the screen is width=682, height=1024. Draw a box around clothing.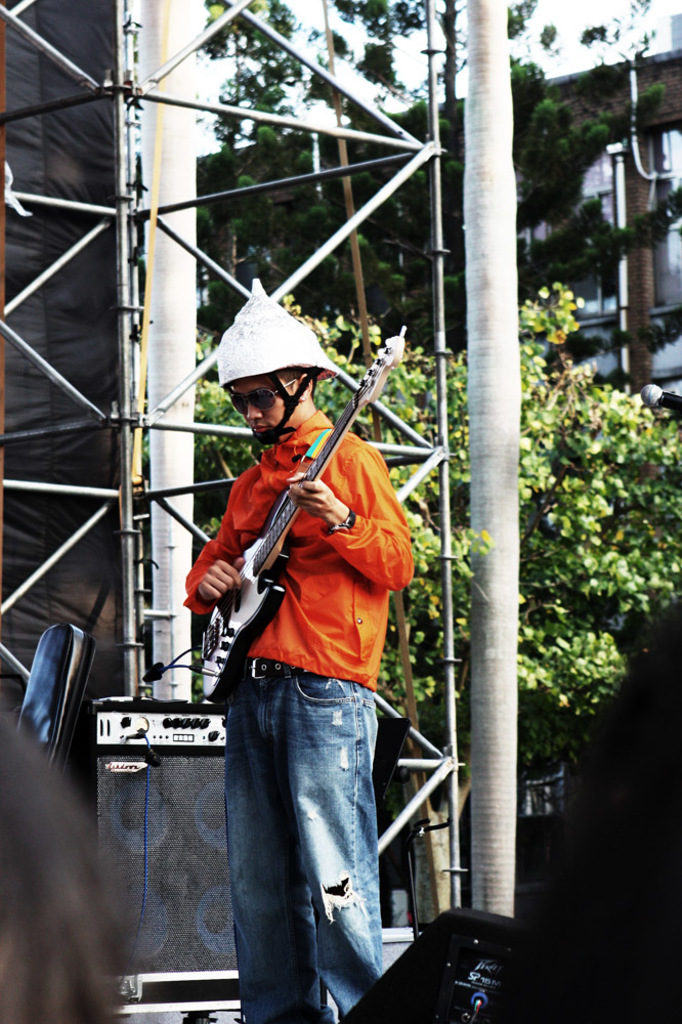
(31,613,106,824).
